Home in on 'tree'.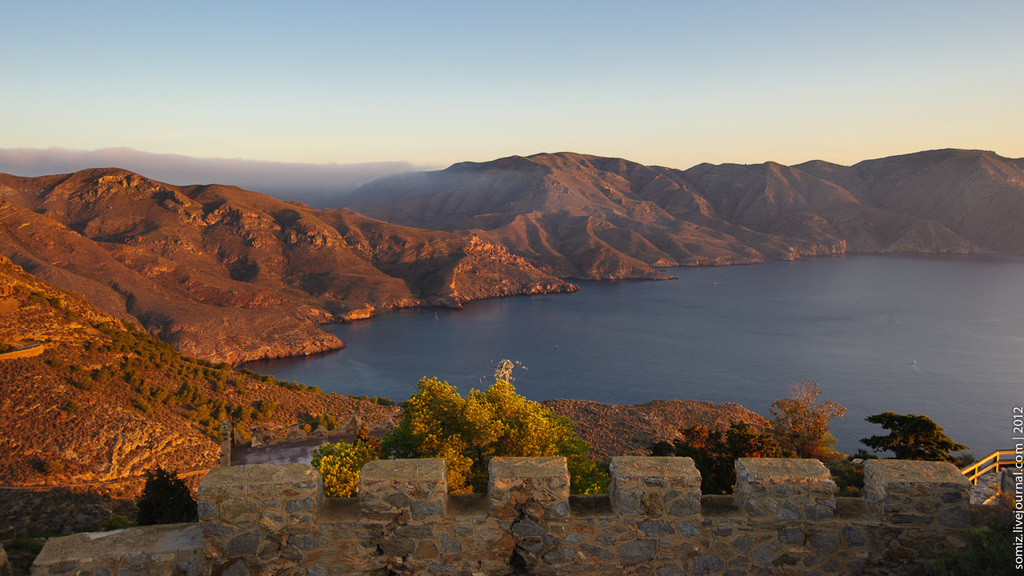
Homed in at box(646, 417, 767, 502).
